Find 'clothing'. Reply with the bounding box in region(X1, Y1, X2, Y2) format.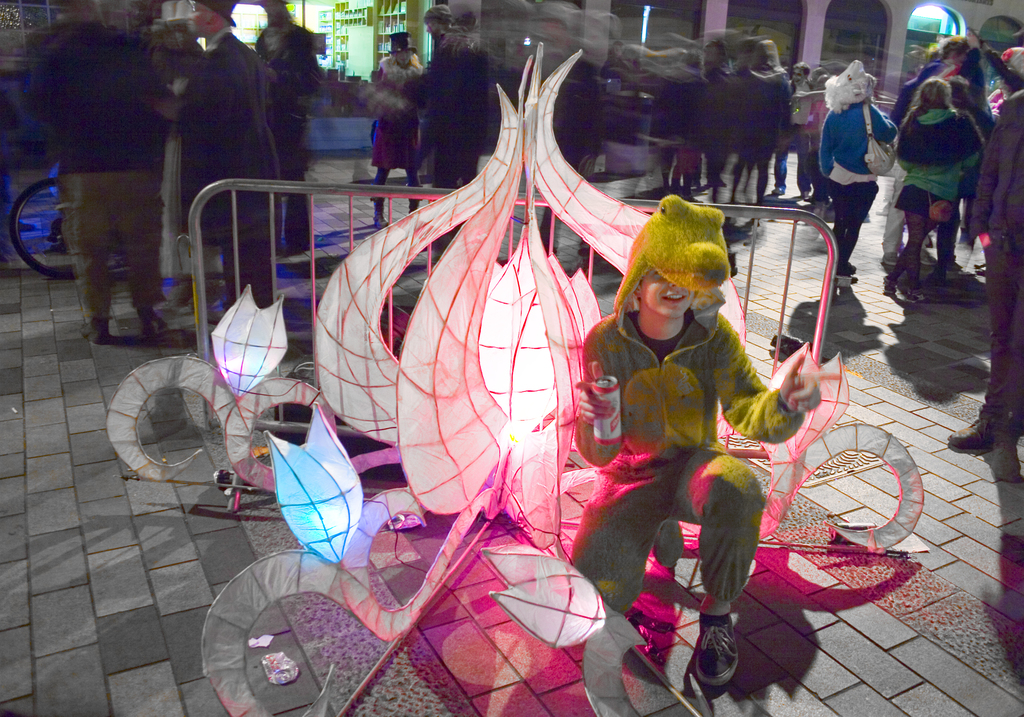
region(900, 106, 972, 207).
